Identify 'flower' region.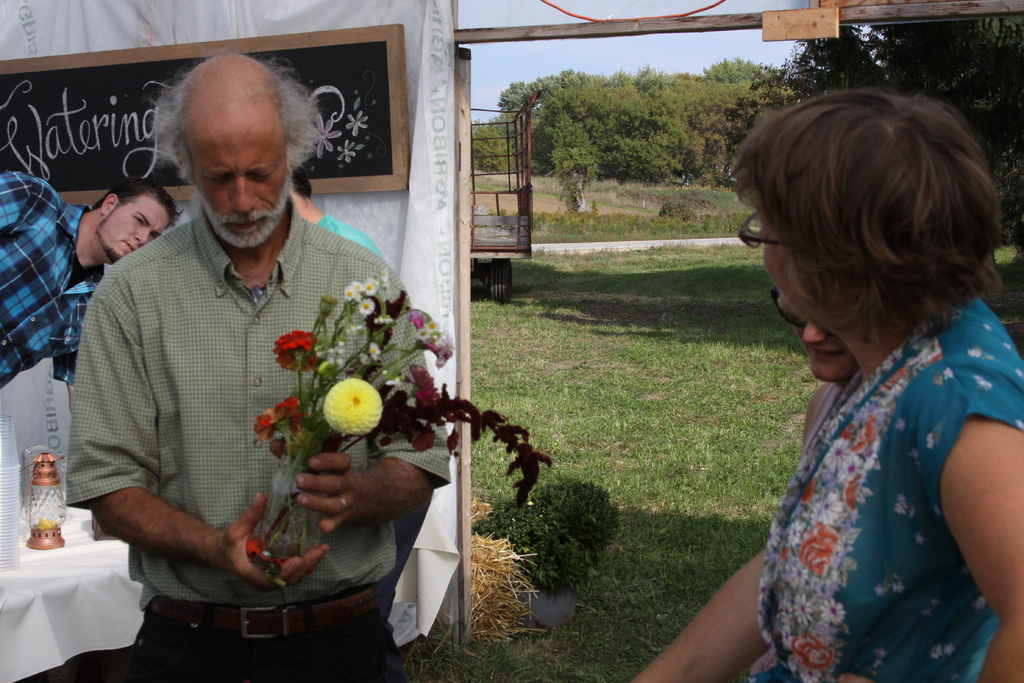
Region: <box>271,329,322,373</box>.
